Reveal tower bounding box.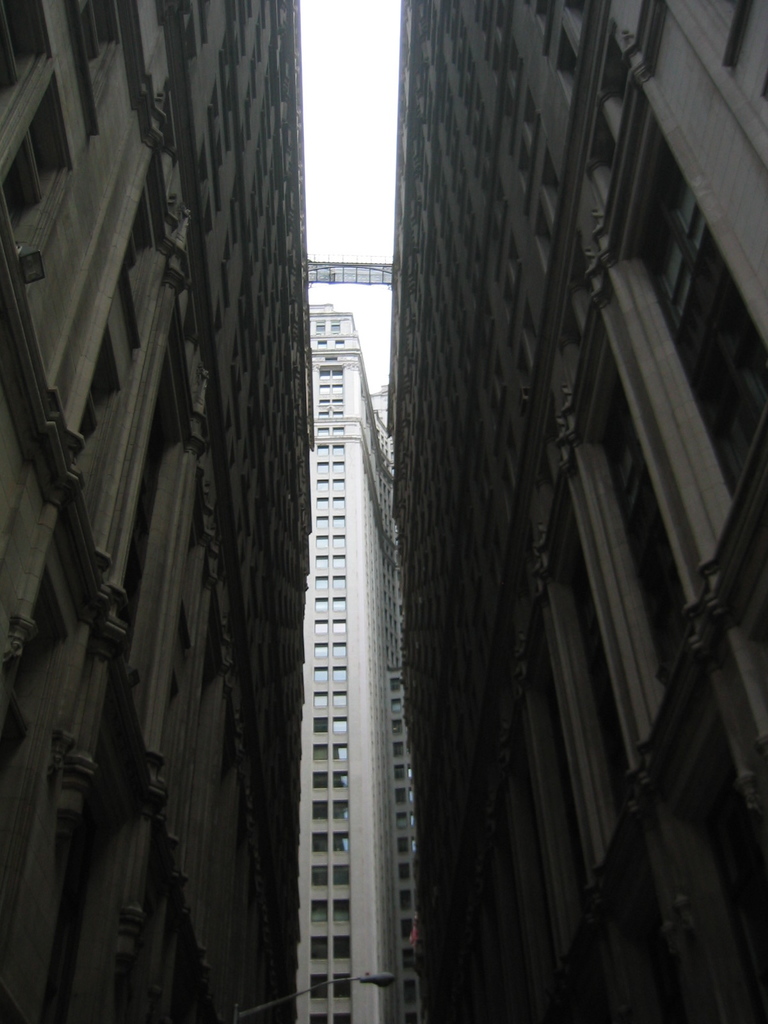
Revealed: 404 0 767 1023.
